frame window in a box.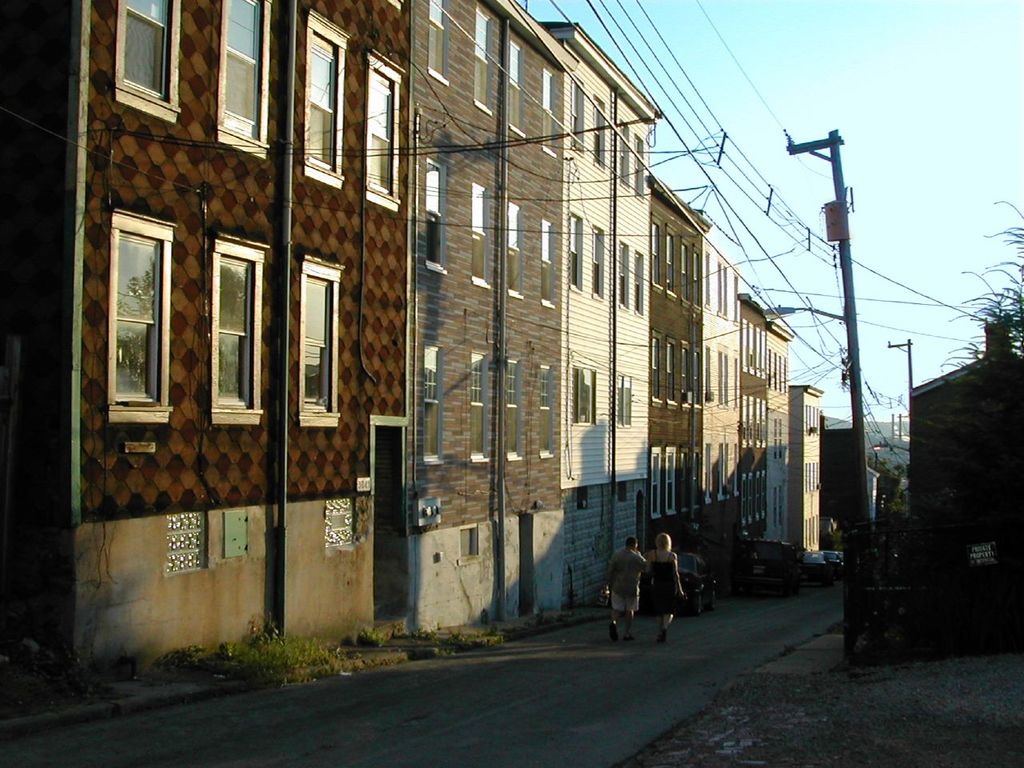
[x1=667, y1=339, x2=677, y2=405].
